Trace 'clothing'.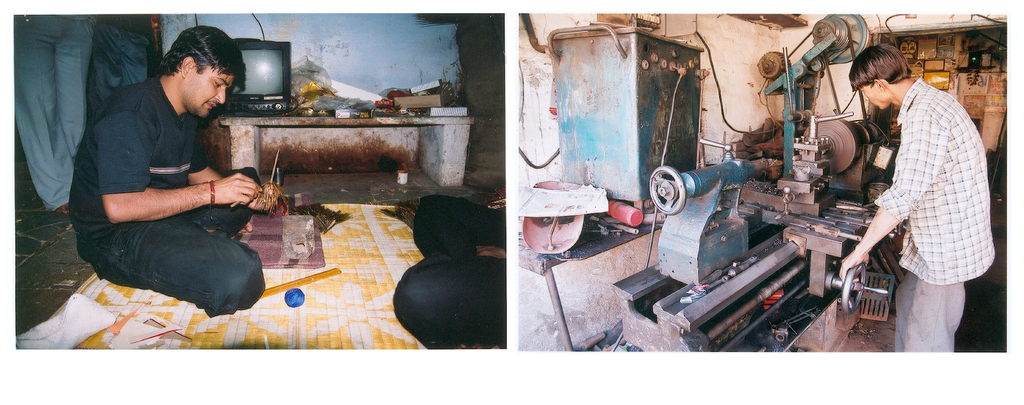
Traced to [90,15,152,115].
